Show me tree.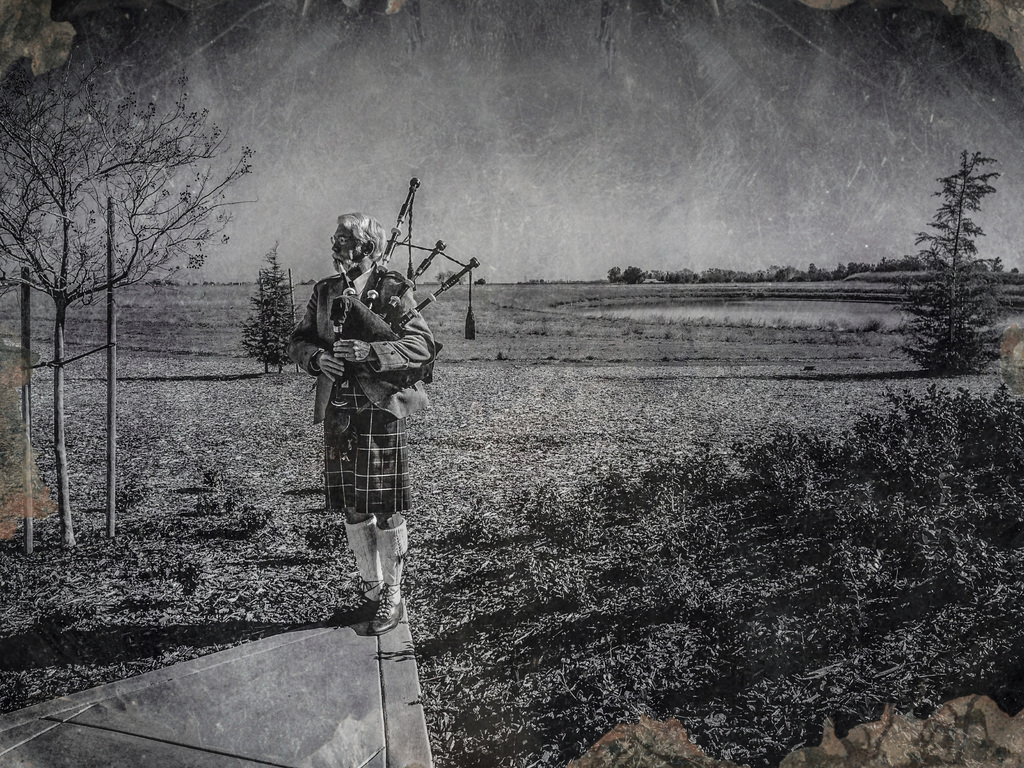
tree is here: 883,152,1010,376.
